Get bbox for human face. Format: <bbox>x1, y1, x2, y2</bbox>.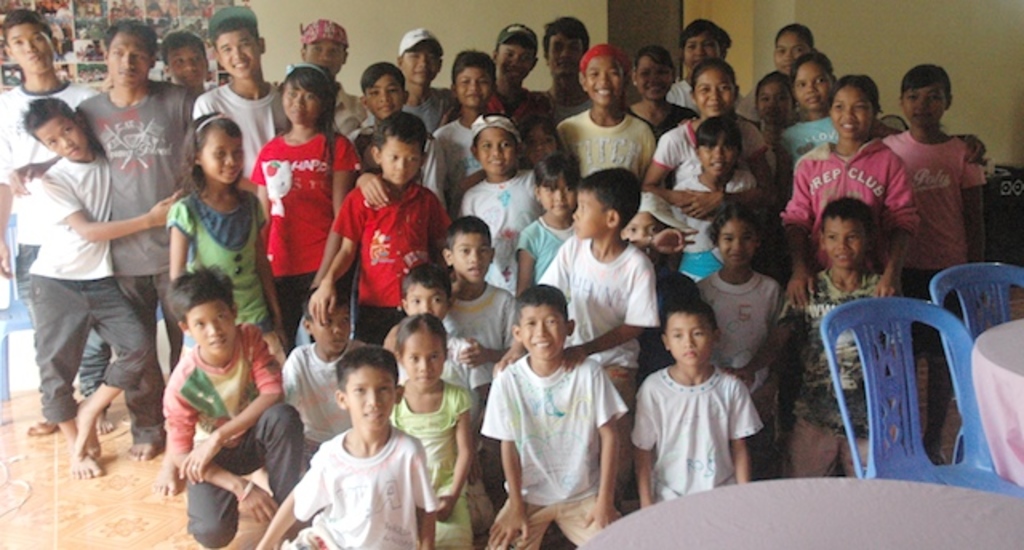
<bbox>450, 232, 493, 283</bbox>.
